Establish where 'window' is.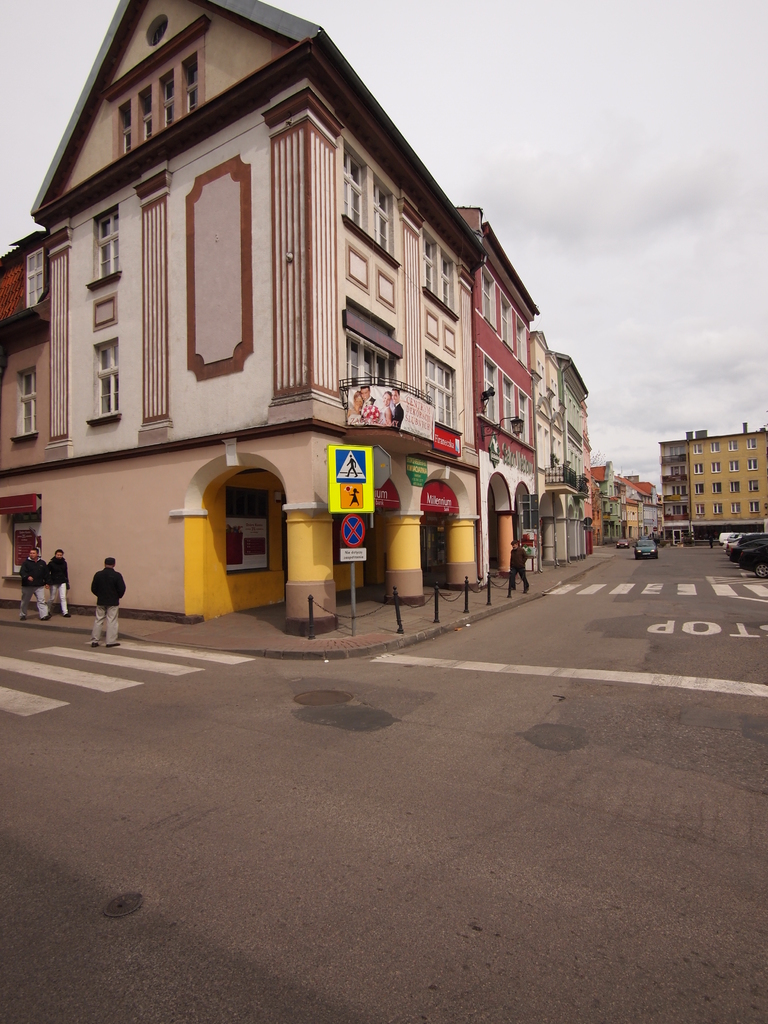
Established at Rect(351, 337, 387, 397).
